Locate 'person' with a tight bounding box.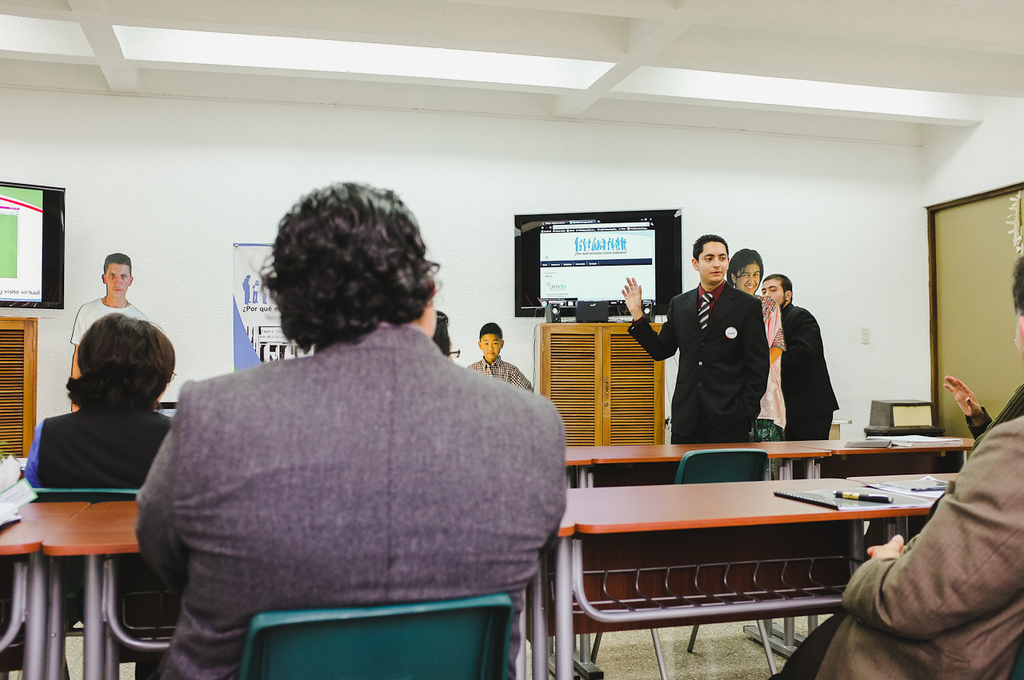
[left=137, top=182, right=574, bottom=679].
